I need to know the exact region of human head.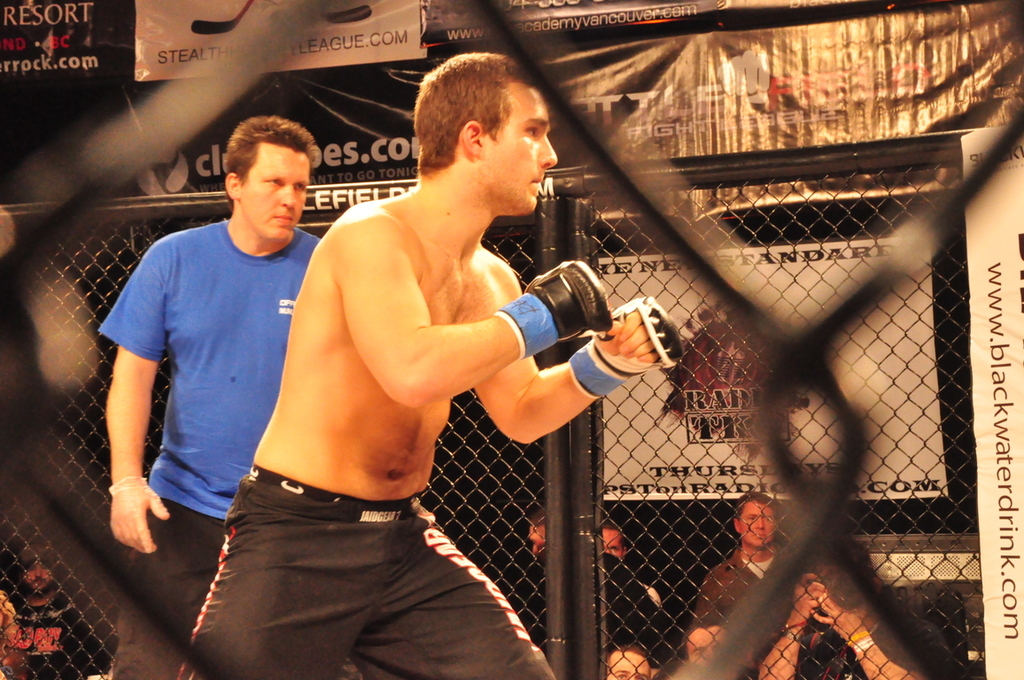
Region: (19, 548, 58, 591).
